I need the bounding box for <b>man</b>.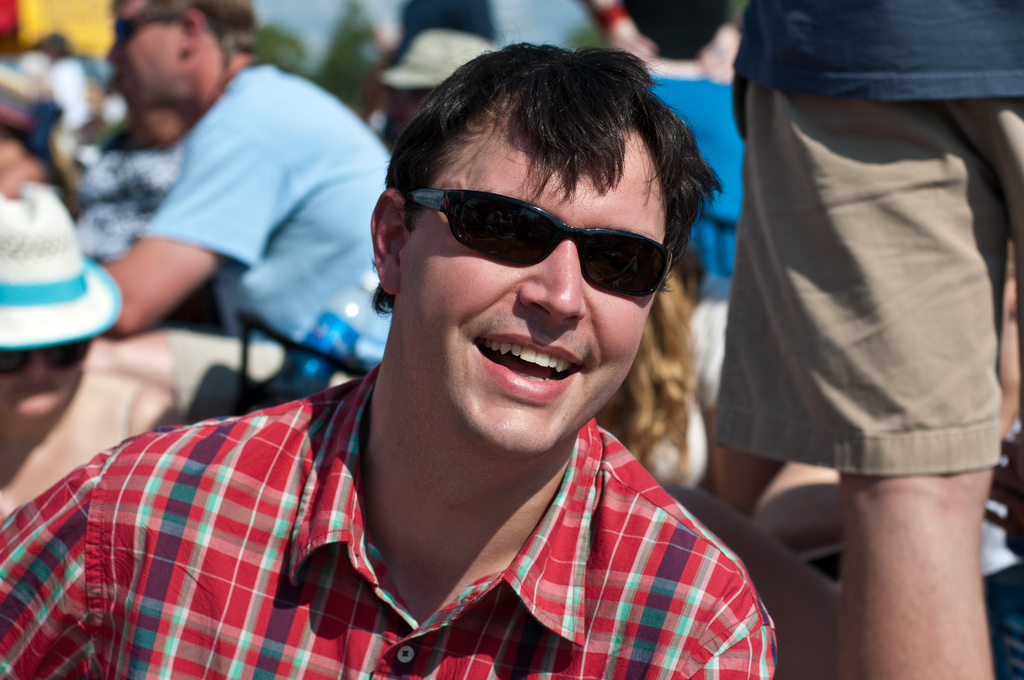
Here it is: [0, 39, 779, 679].
